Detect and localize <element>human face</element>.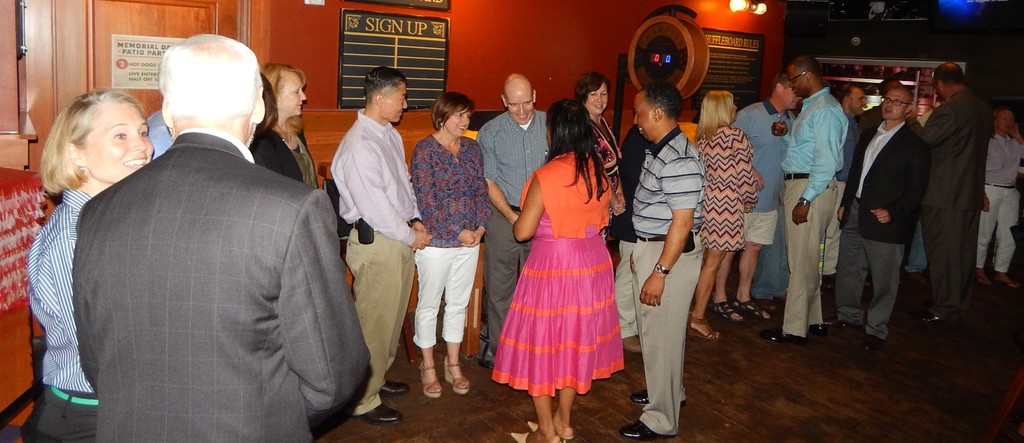
Localized at locate(788, 69, 806, 98).
